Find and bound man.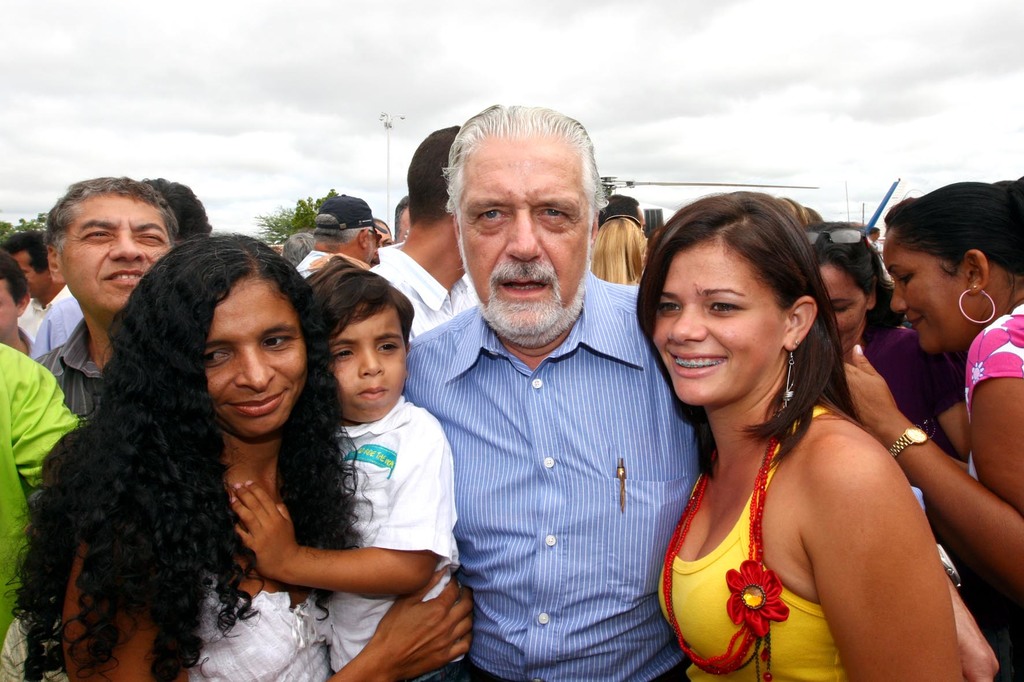
Bound: x1=368 y1=122 x2=487 y2=341.
